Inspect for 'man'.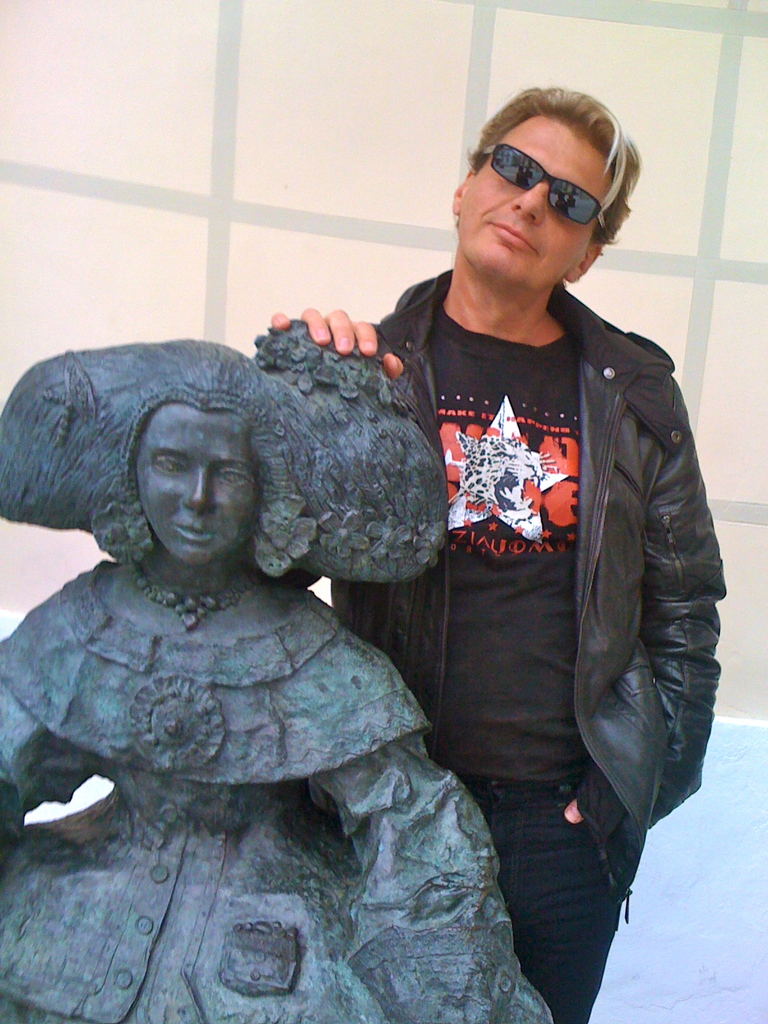
Inspection: (x1=271, y1=83, x2=721, y2=1002).
